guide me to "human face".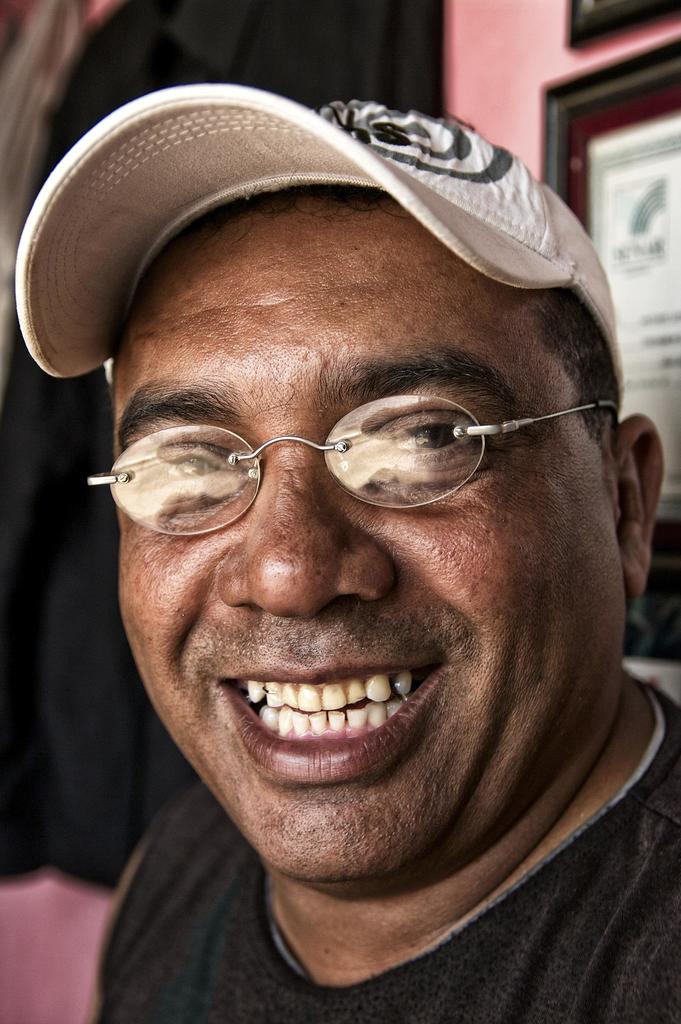
Guidance: 115 195 623 881.
